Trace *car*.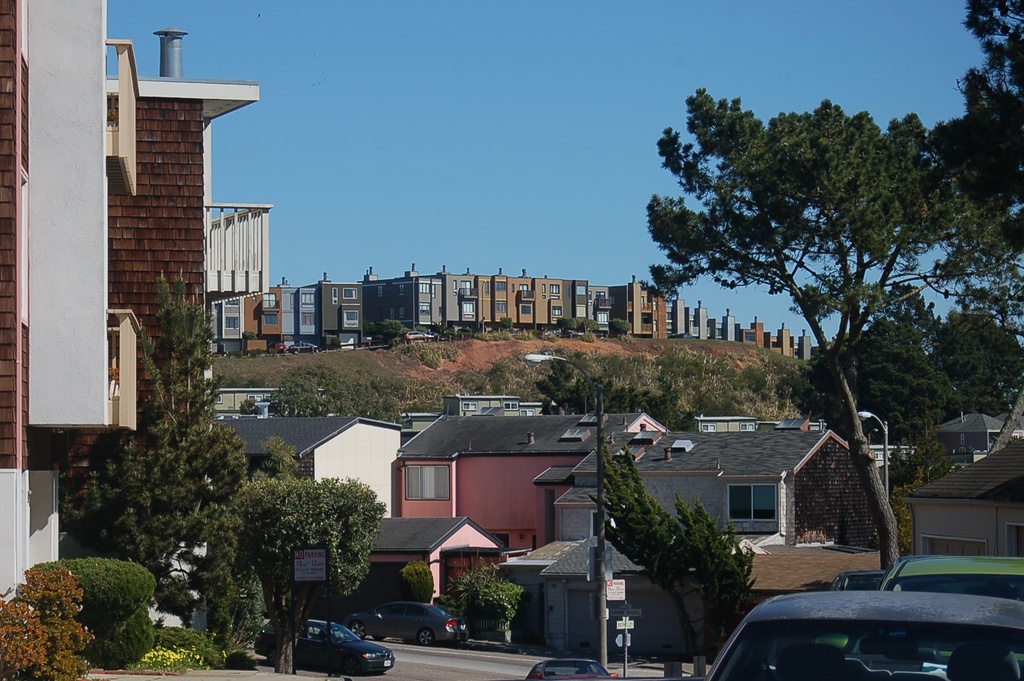
Traced to [left=835, top=568, right=884, bottom=592].
